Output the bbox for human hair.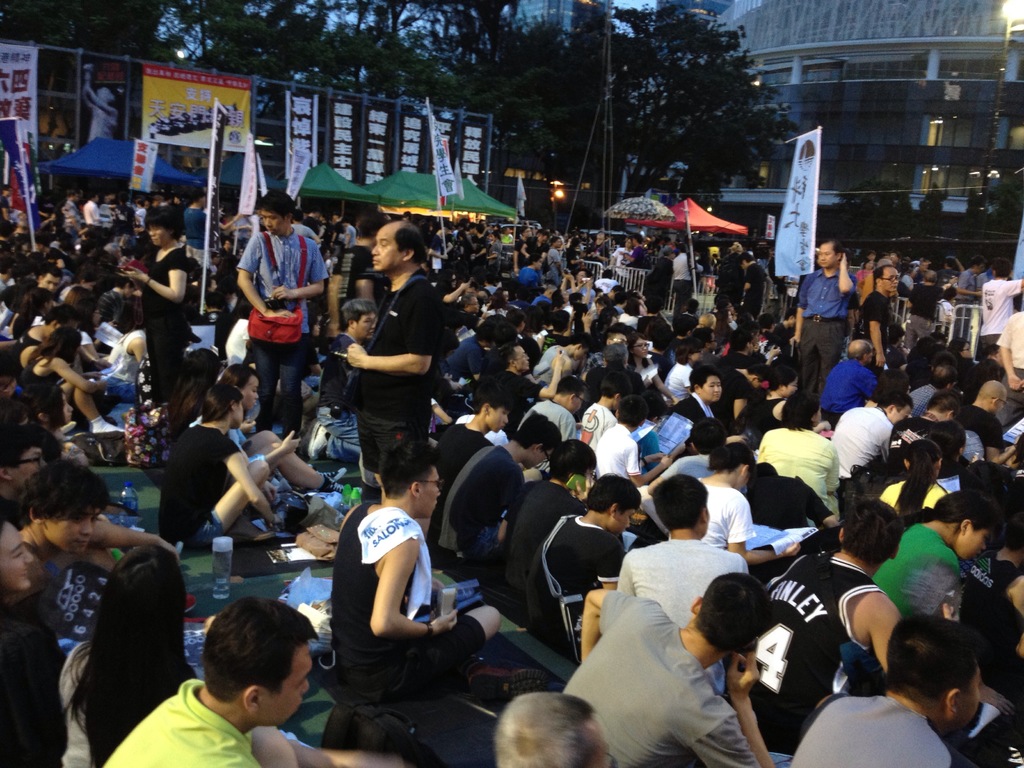
<bbox>915, 486, 1007, 532</bbox>.
